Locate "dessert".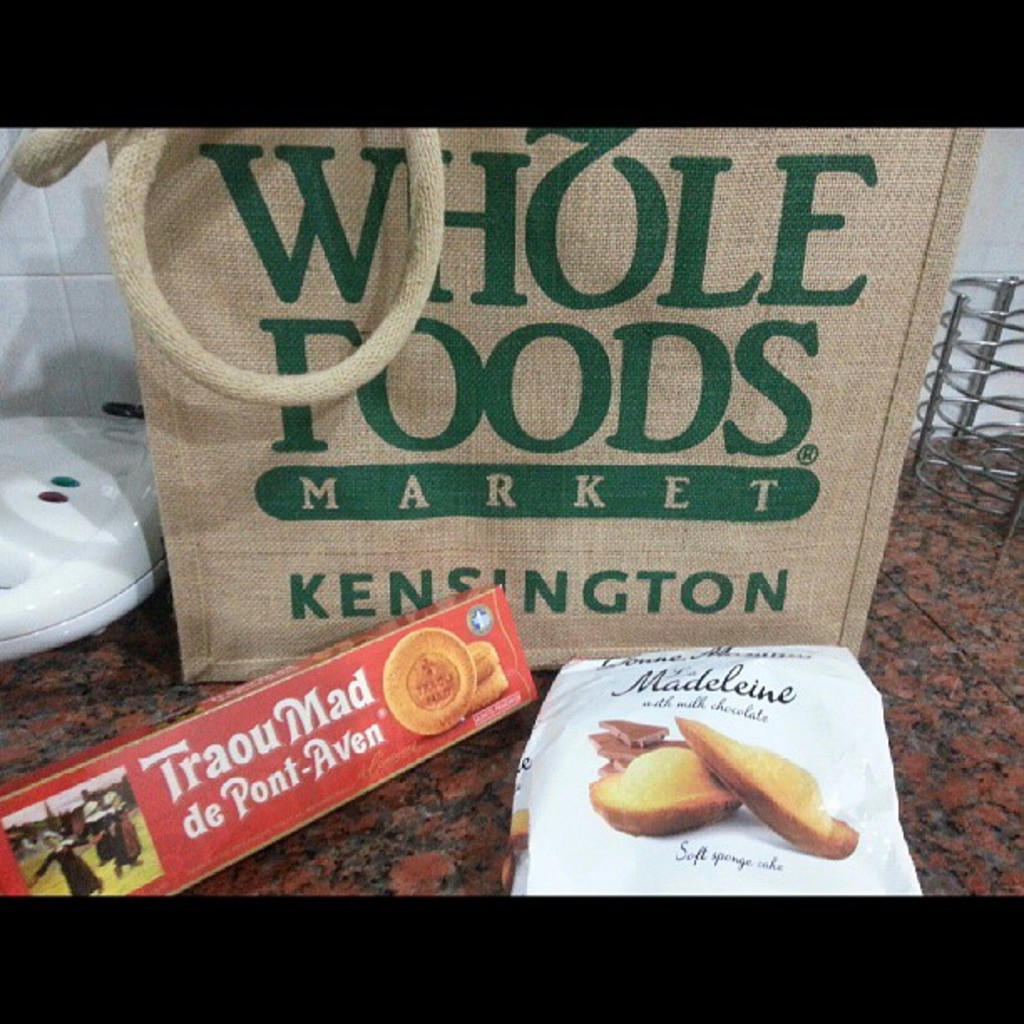
Bounding box: (left=683, top=721, right=855, bottom=855).
